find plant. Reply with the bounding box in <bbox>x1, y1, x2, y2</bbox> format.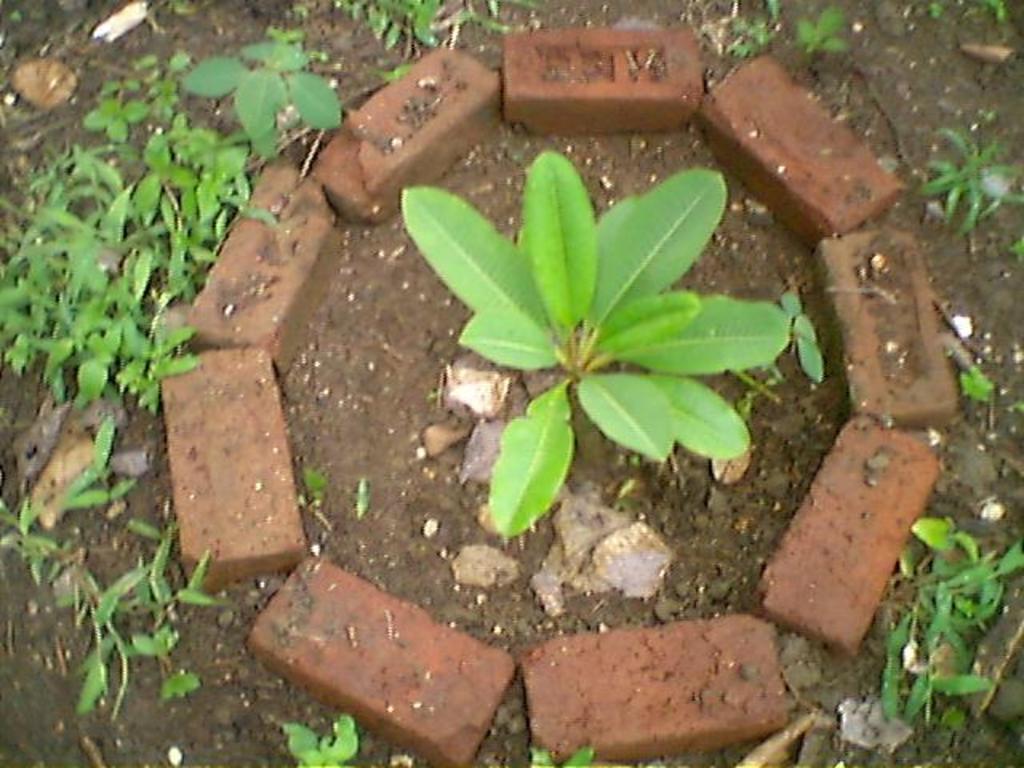
<bbox>5, 42, 259, 418</bbox>.
